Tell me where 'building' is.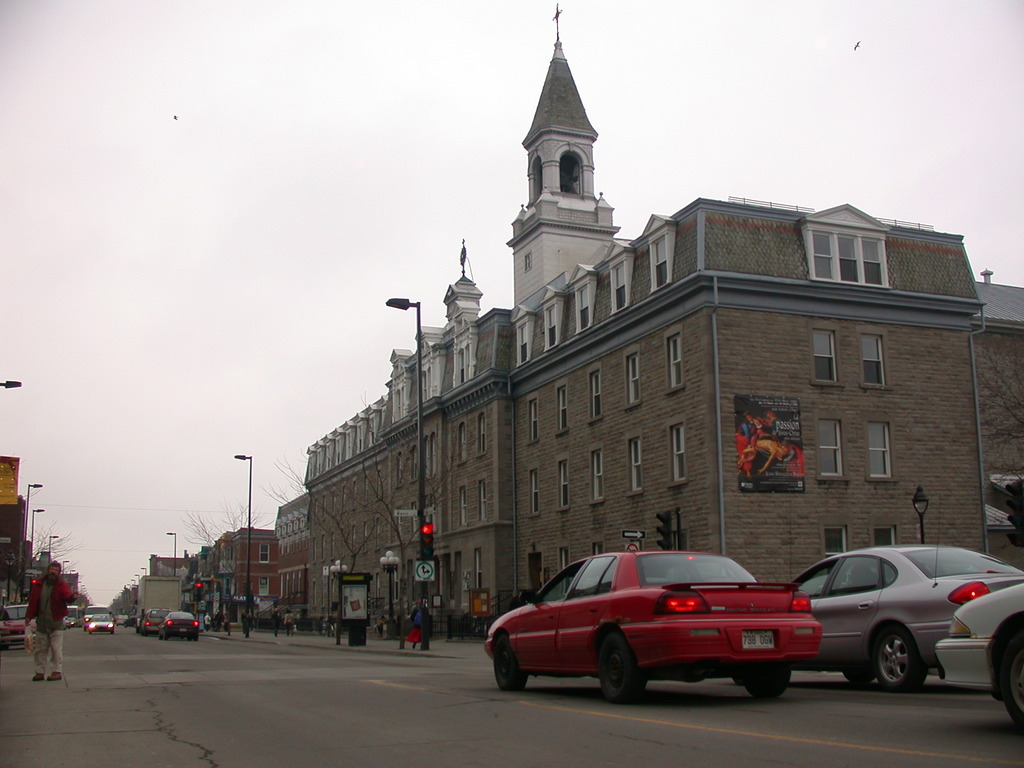
'building' is at box=[0, 500, 80, 605].
